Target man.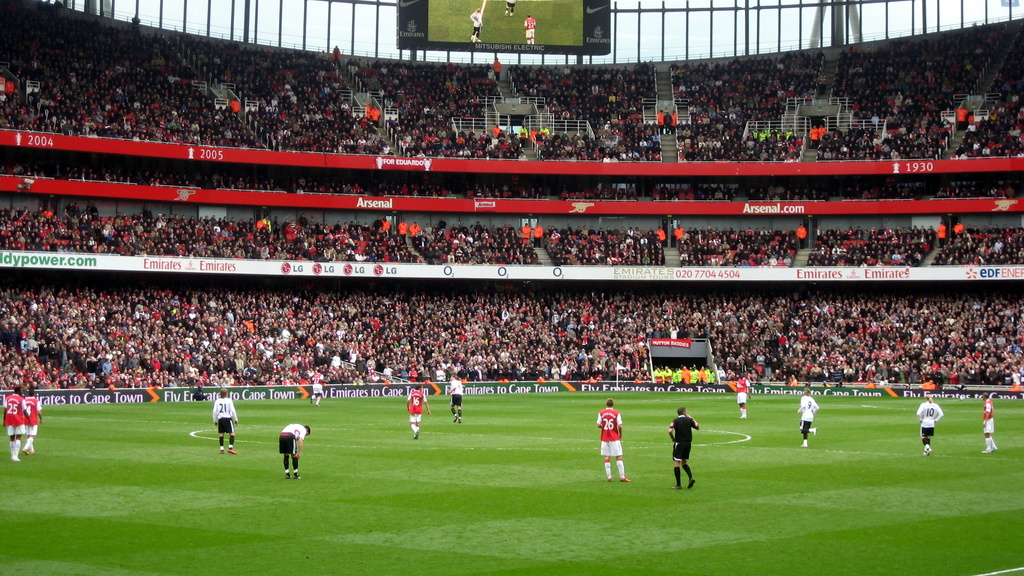
Target region: 279 422 310 481.
